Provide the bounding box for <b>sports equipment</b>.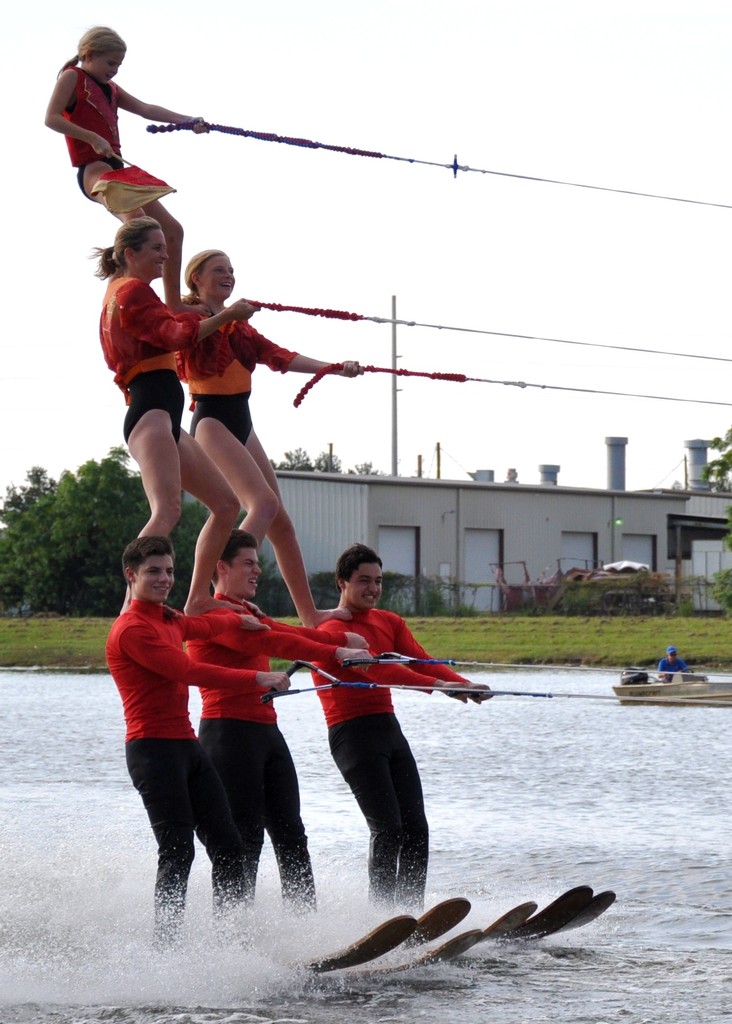
<region>147, 116, 731, 209</region>.
